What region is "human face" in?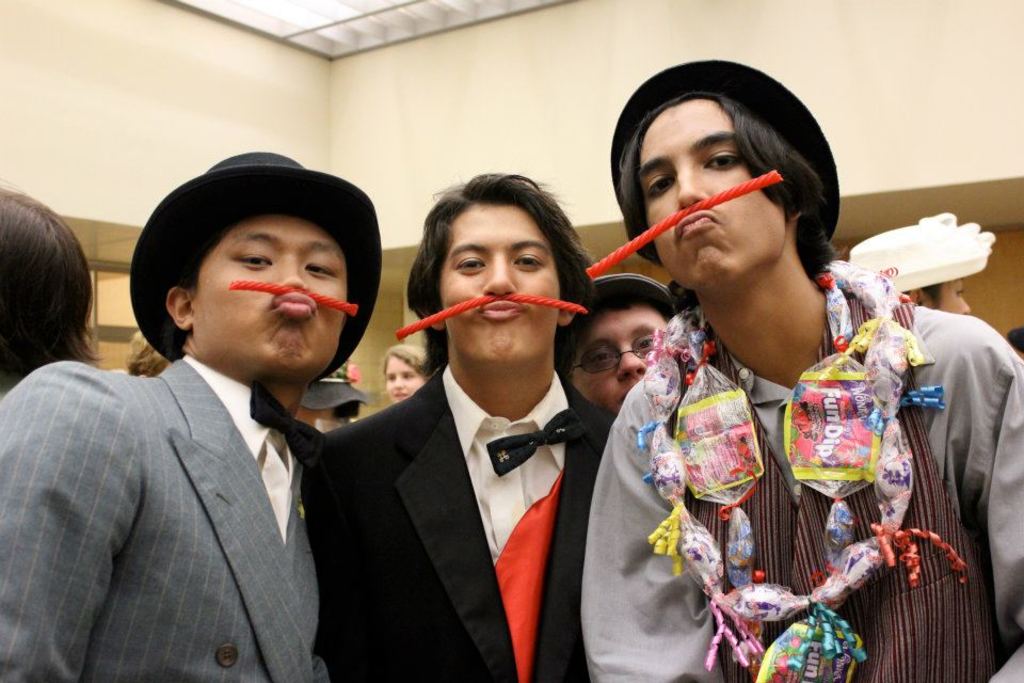
569:304:668:416.
